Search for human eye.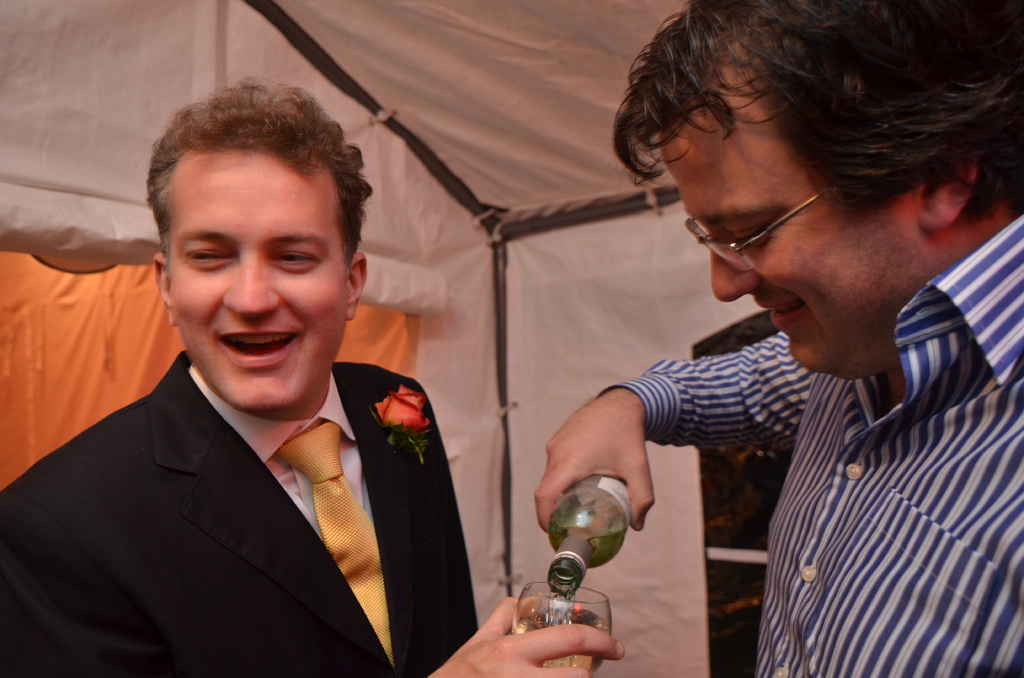
Found at <region>271, 244, 321, 268</region>.
